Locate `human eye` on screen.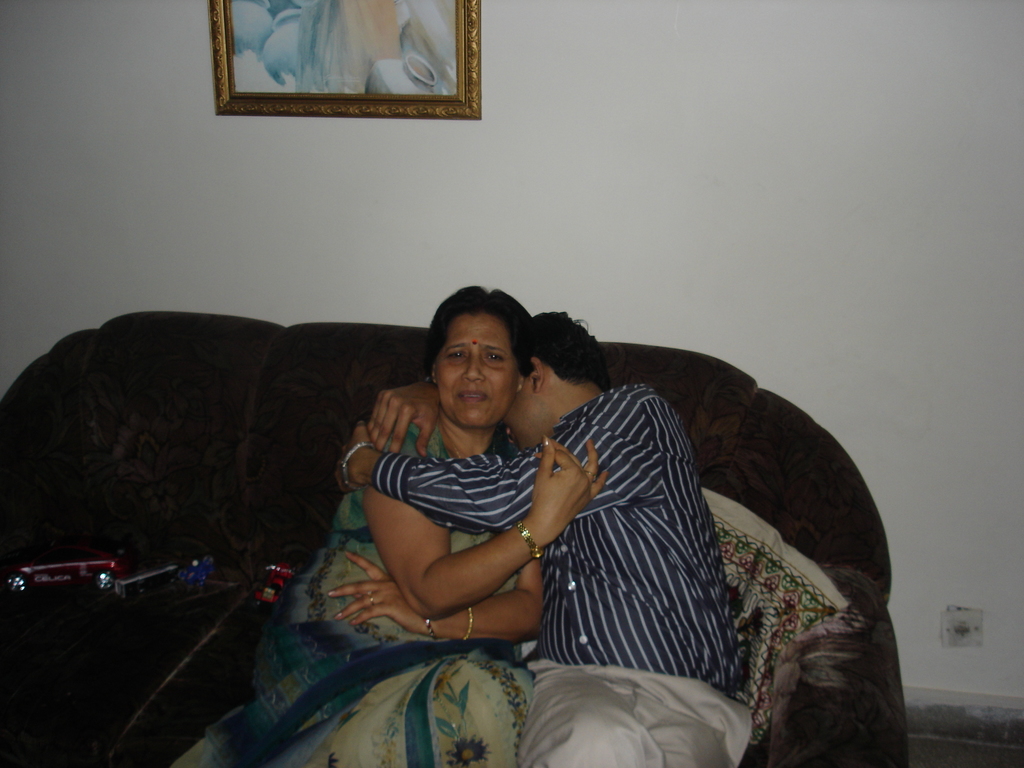
On screen at 447,350,467,364.
